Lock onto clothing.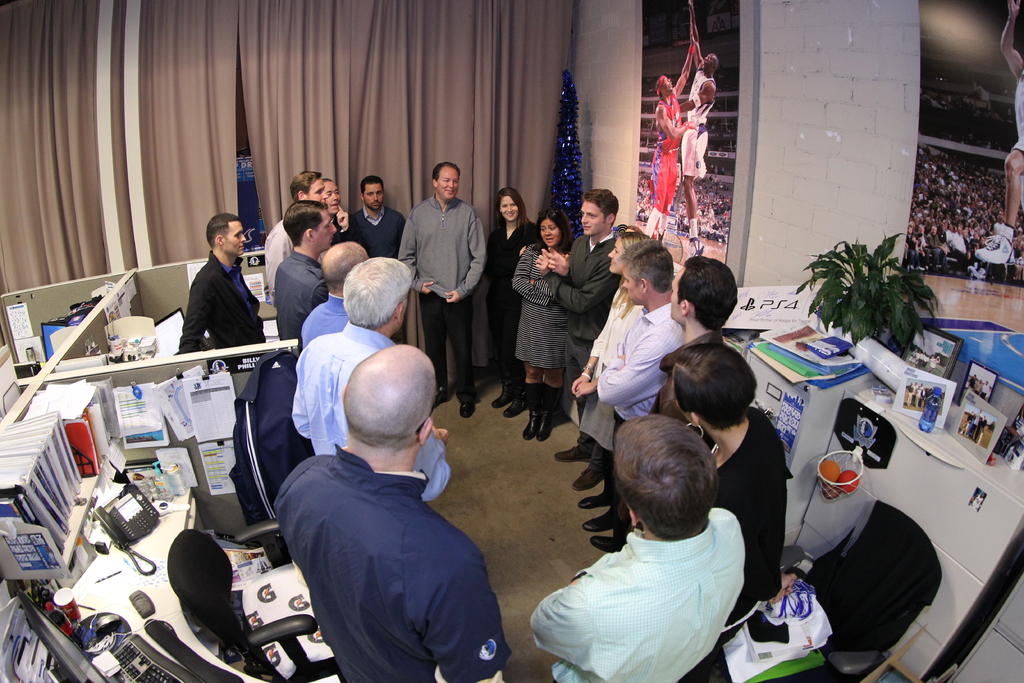
Locked: box(288, 320, 448, 493).
